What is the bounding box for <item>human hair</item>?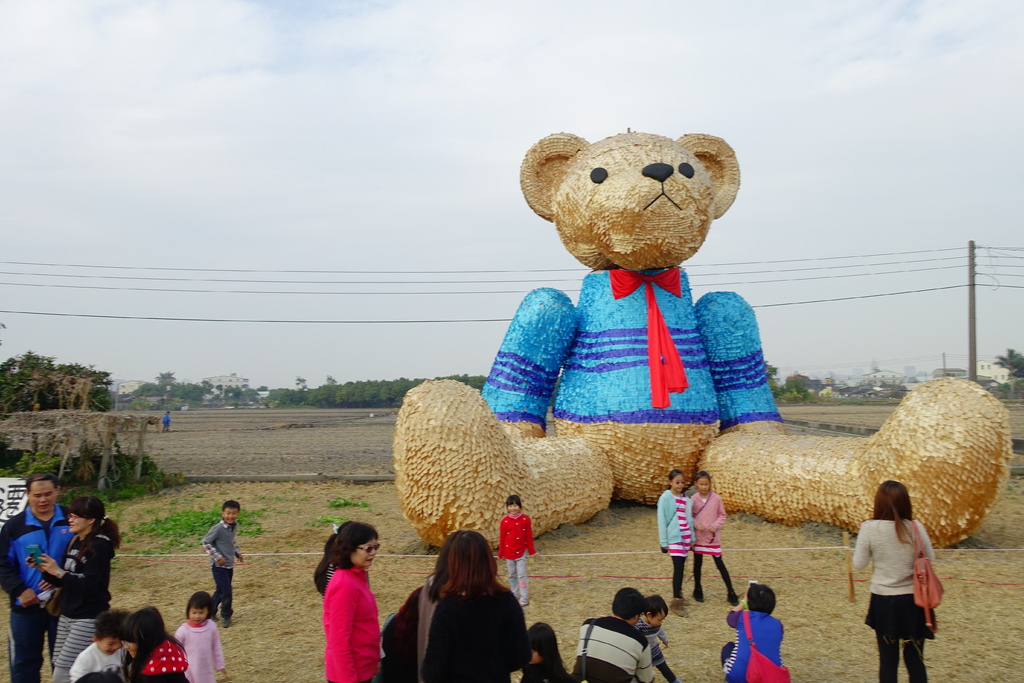
box=[124, 607, 188, 682].
